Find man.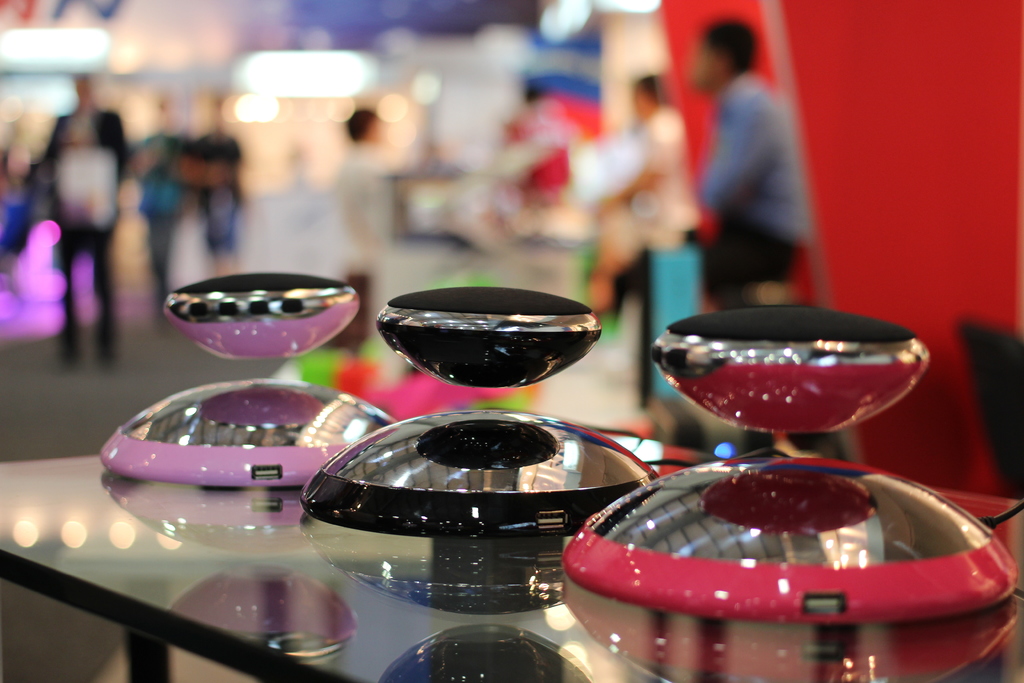
{"left": 33, "top": 65, "right": 131, "bottom": 372}.
